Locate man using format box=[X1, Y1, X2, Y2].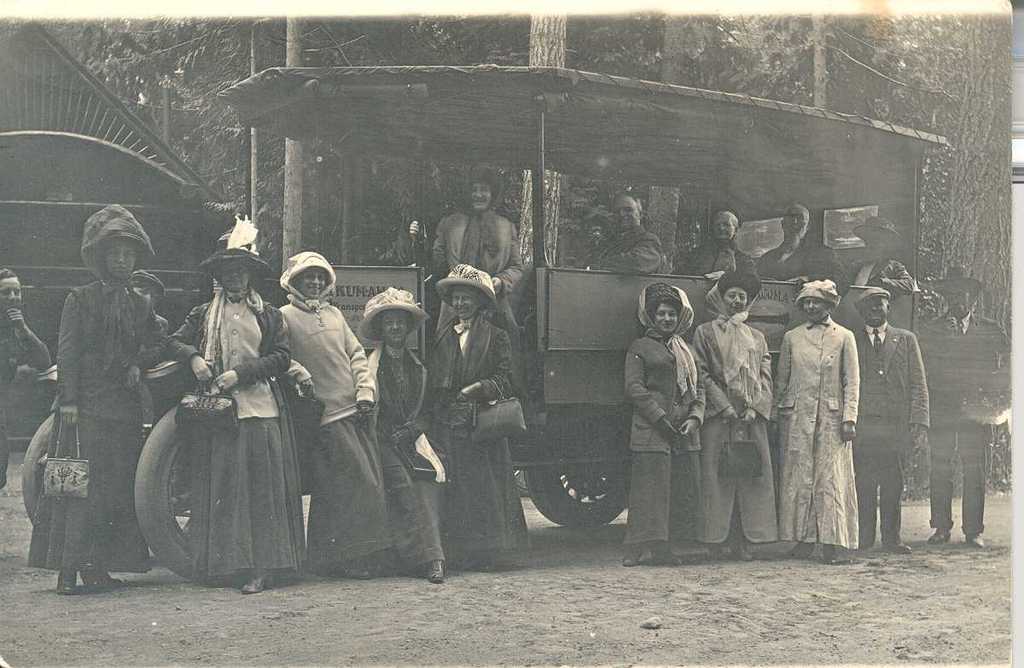
box=[758, 200, 845, 302].
